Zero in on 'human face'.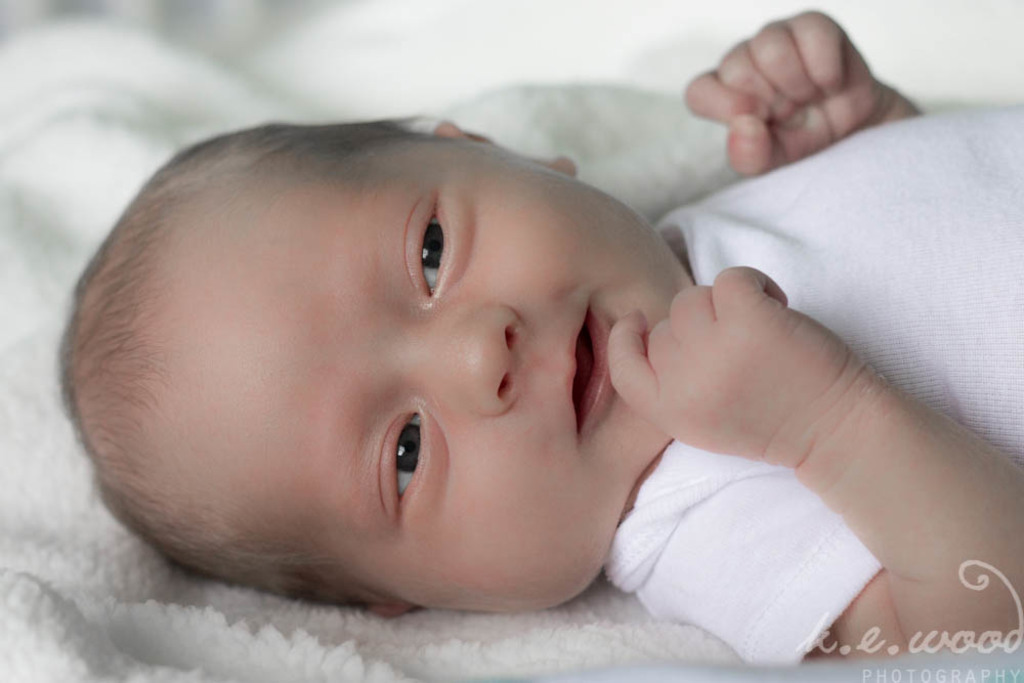
Zeroed in: (117, 135, 712, 618).
